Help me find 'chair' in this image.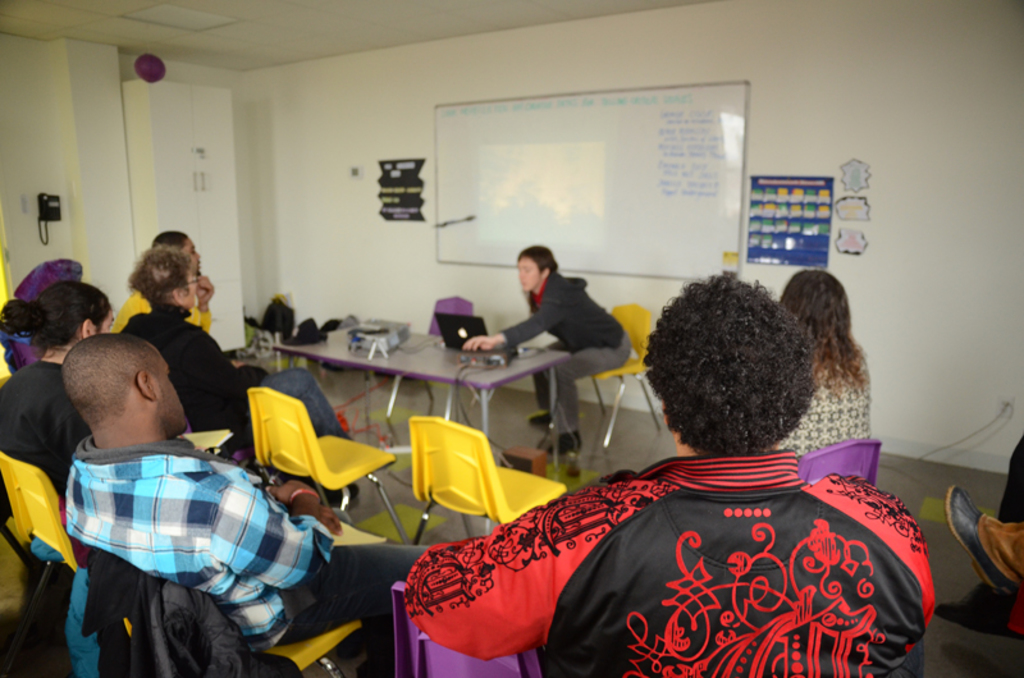
Found it: rect(86, 544, 361, 677).
